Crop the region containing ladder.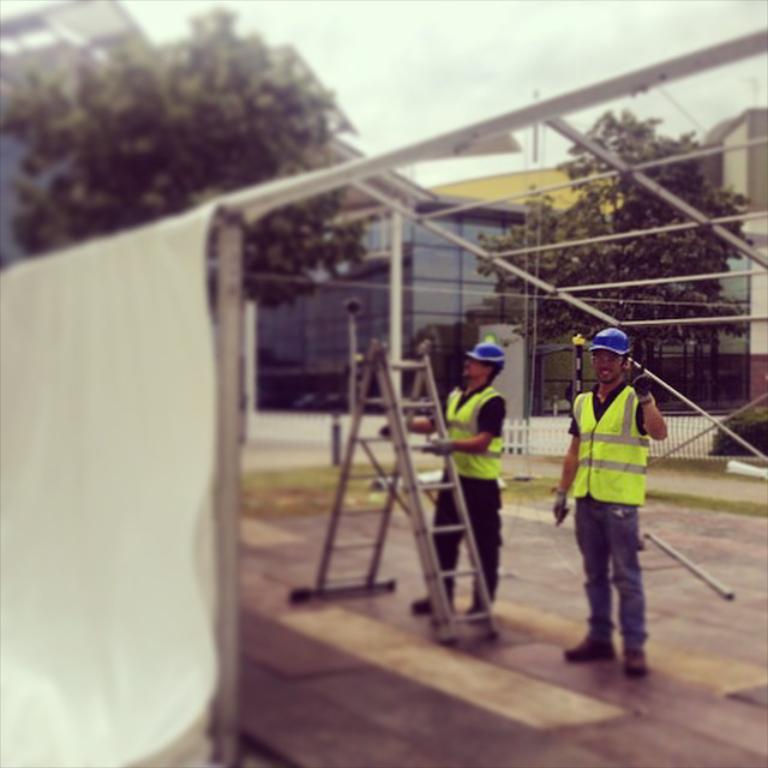
Crop region: [left=284, top=334, right=504, bottom=650].
